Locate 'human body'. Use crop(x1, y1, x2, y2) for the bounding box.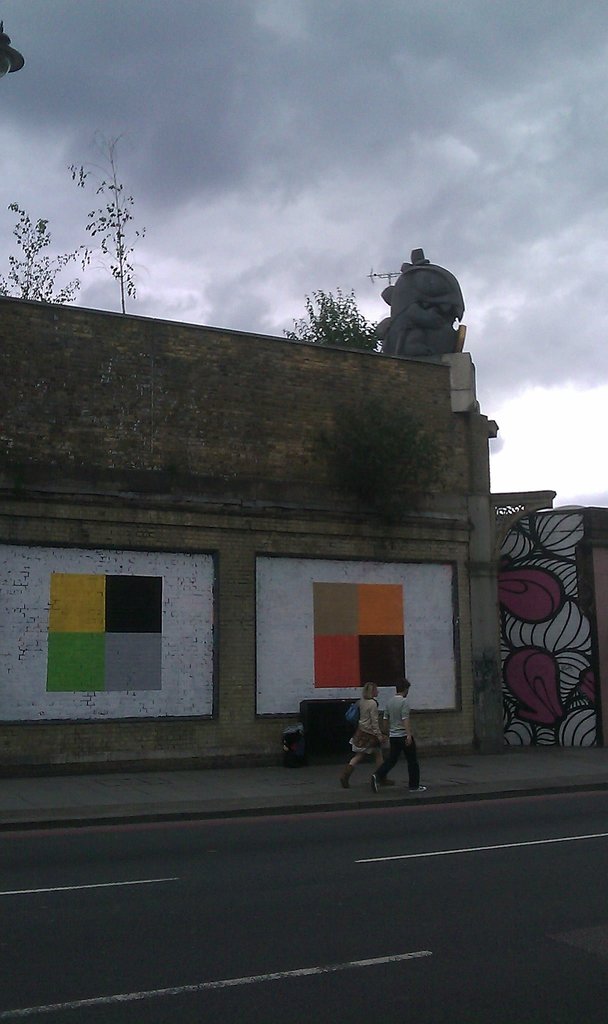
crop(339, 685, 380, 790).
